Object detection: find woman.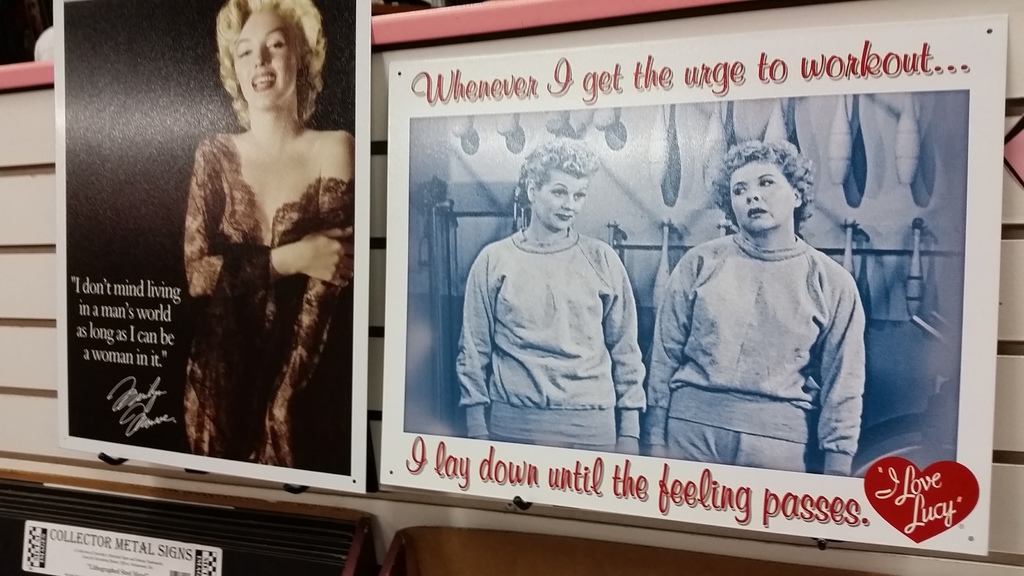
rect(460, 144, 646, 445).
